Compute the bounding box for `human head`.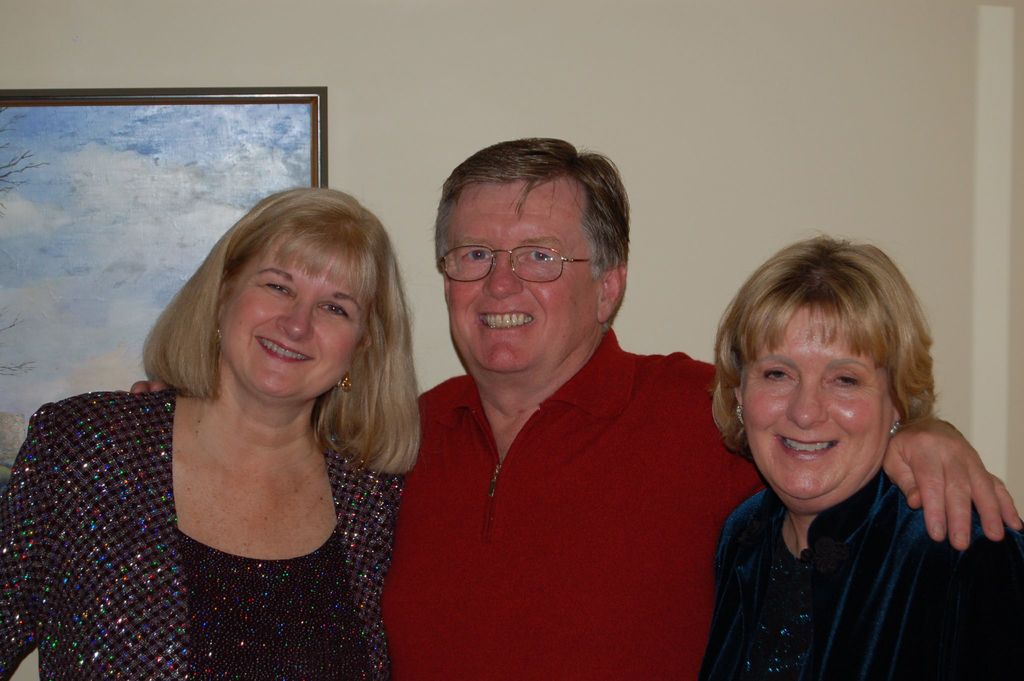
bbox=[190, 183, 414, 412].
